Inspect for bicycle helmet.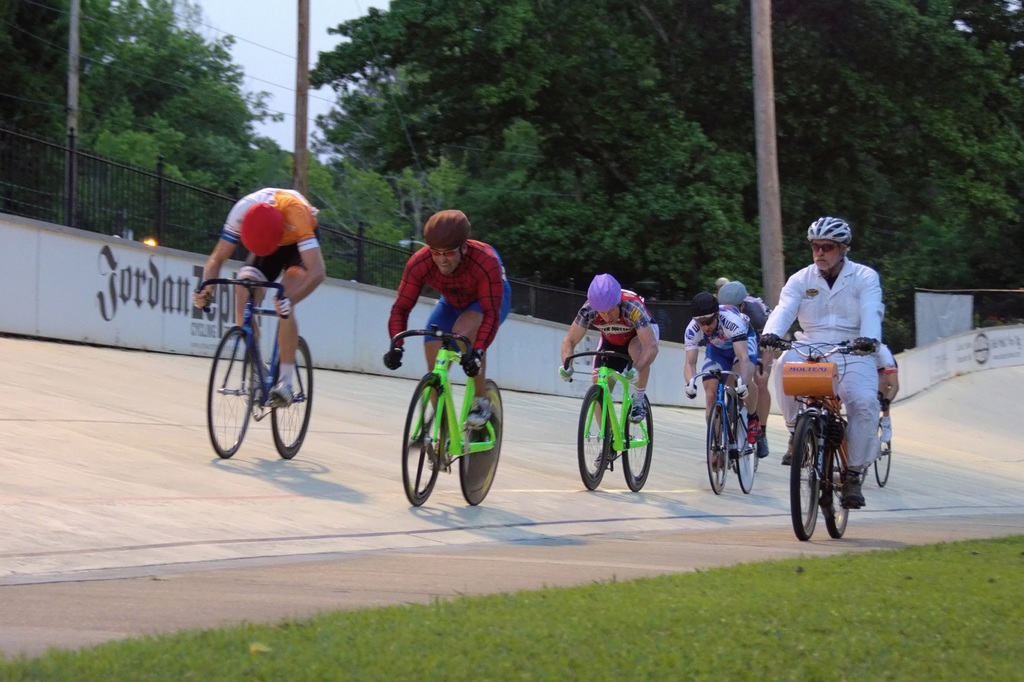
Inspection: <box>691,293,719,316</box>.
